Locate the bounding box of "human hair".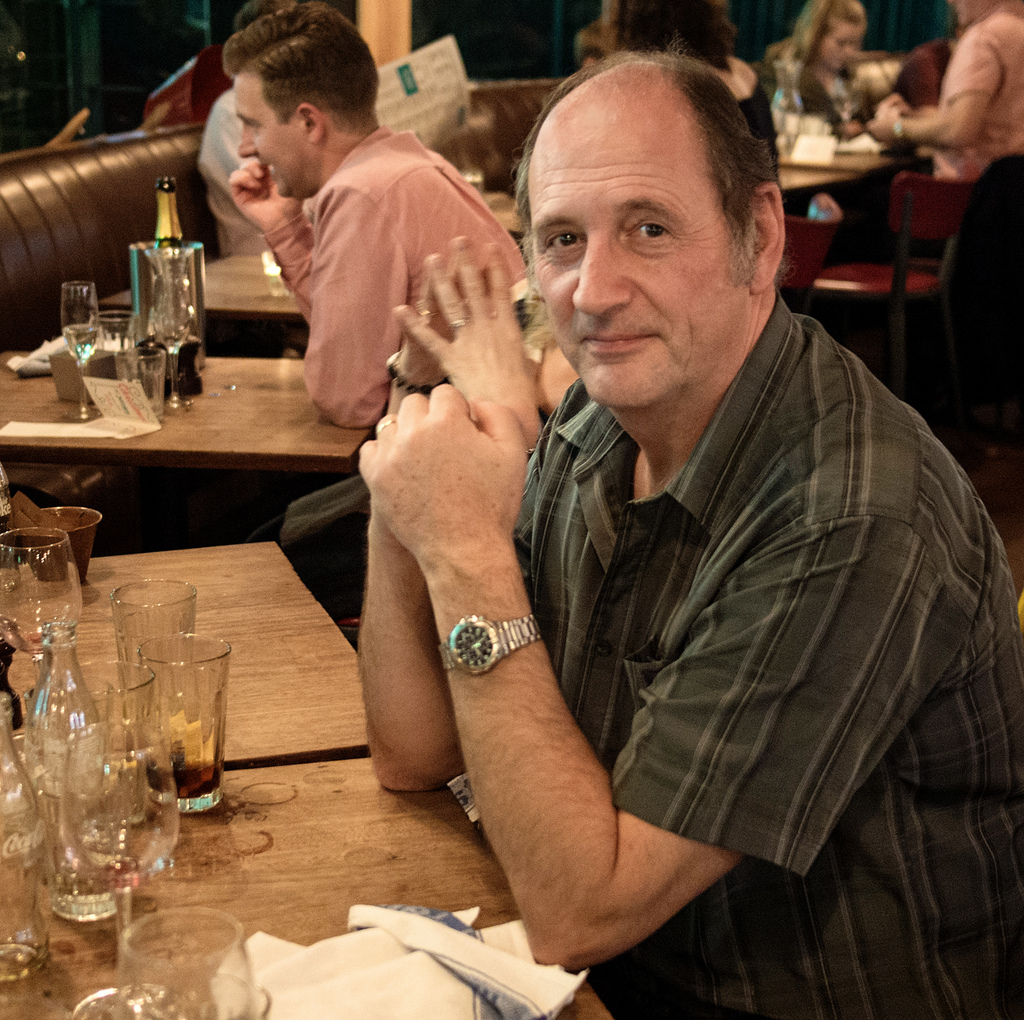
Bounding box: (x1=604, y1=0, x2=737, y2=62).
